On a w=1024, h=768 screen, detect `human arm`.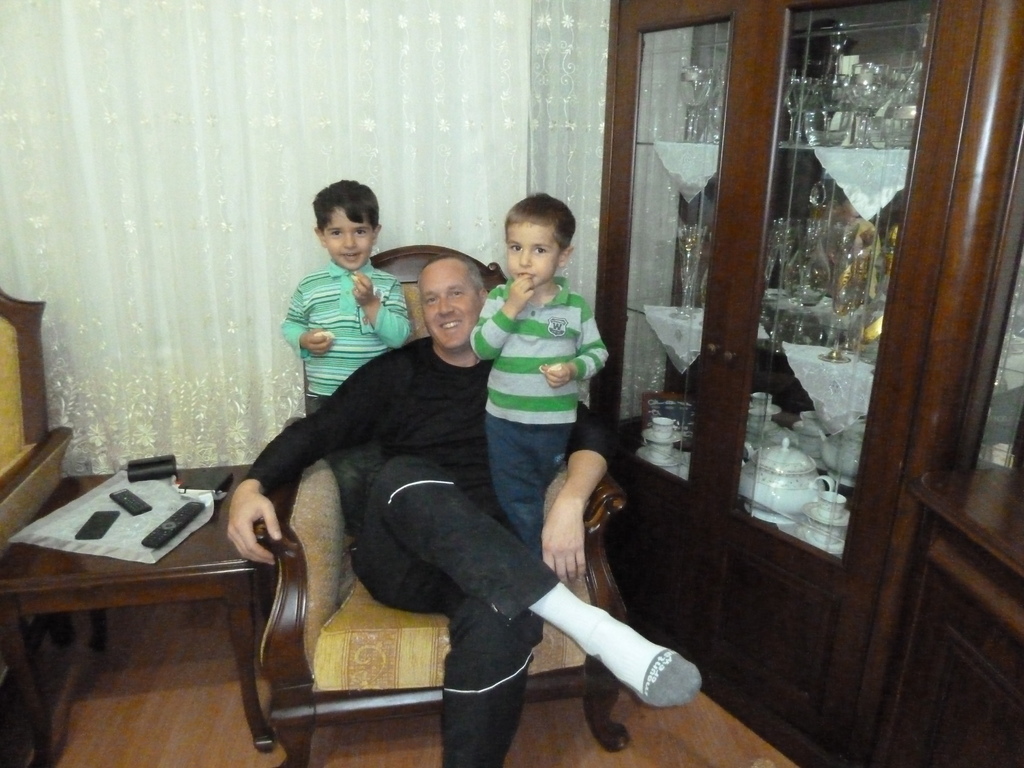
x1=354, y1=268, x2=413, y2=345.
